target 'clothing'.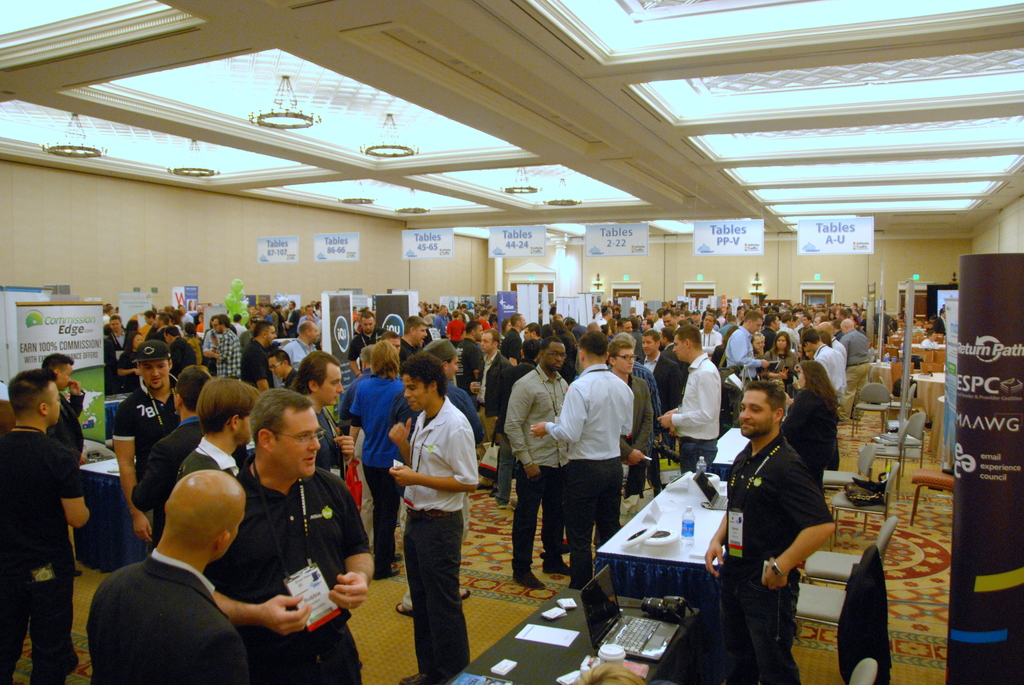
Target region: box=[399, 341, 410, 363].
